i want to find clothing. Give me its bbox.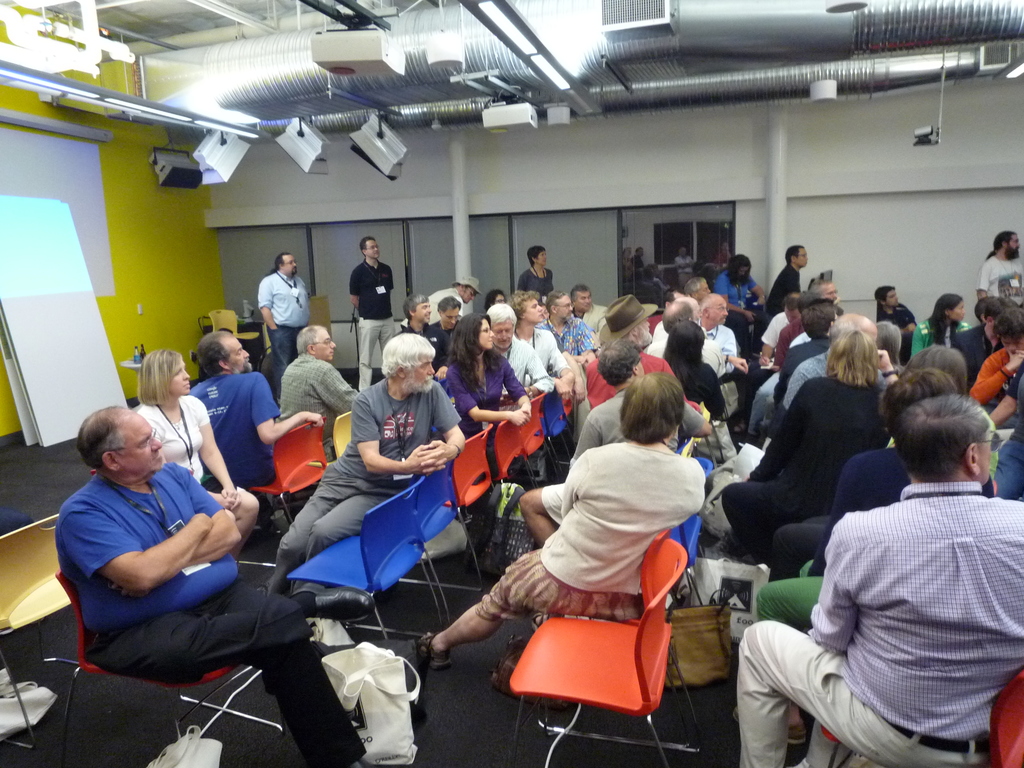
pyautogui.locateOnScreen(739, 460, 1014, 765).
